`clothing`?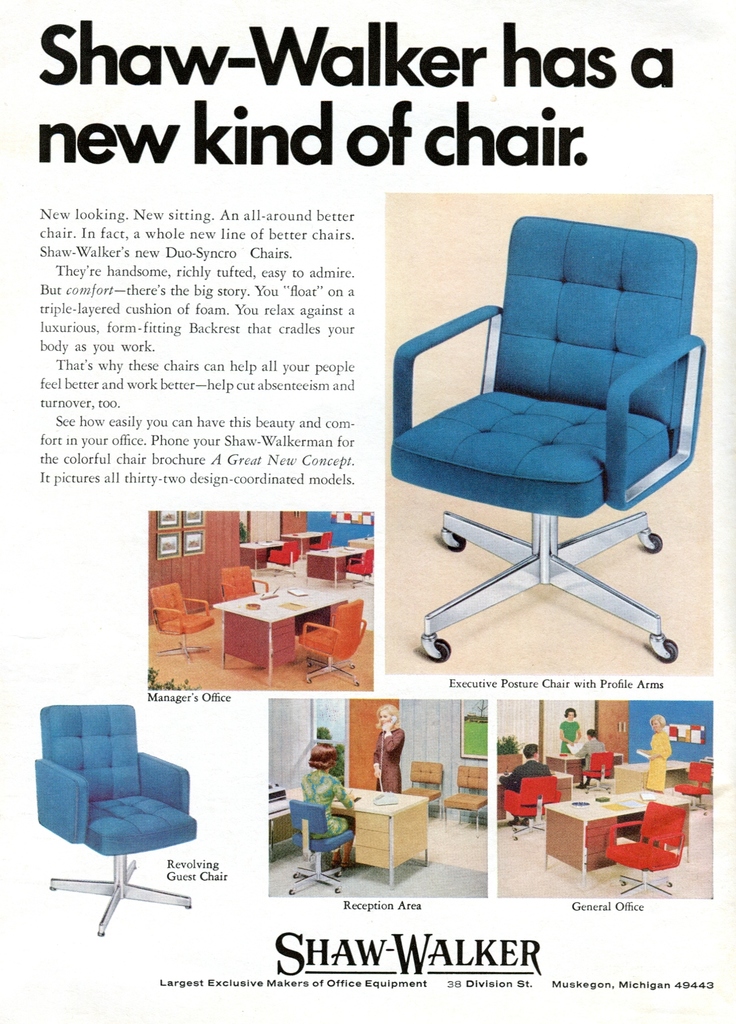
[372,728,404,794]
